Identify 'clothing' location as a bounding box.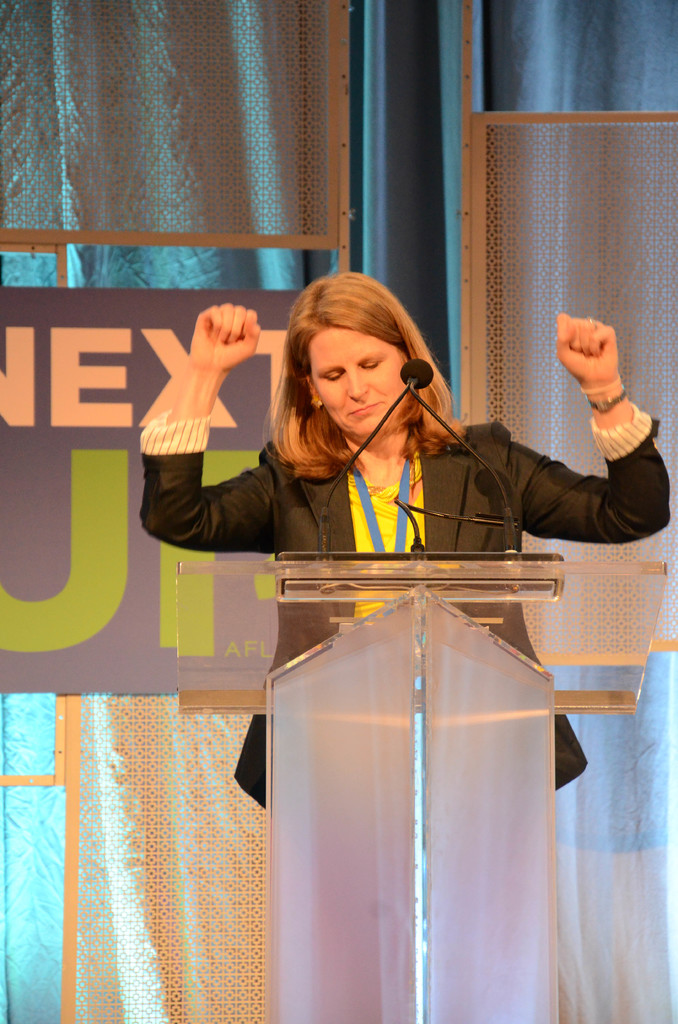
125, 426, 675, 810.
